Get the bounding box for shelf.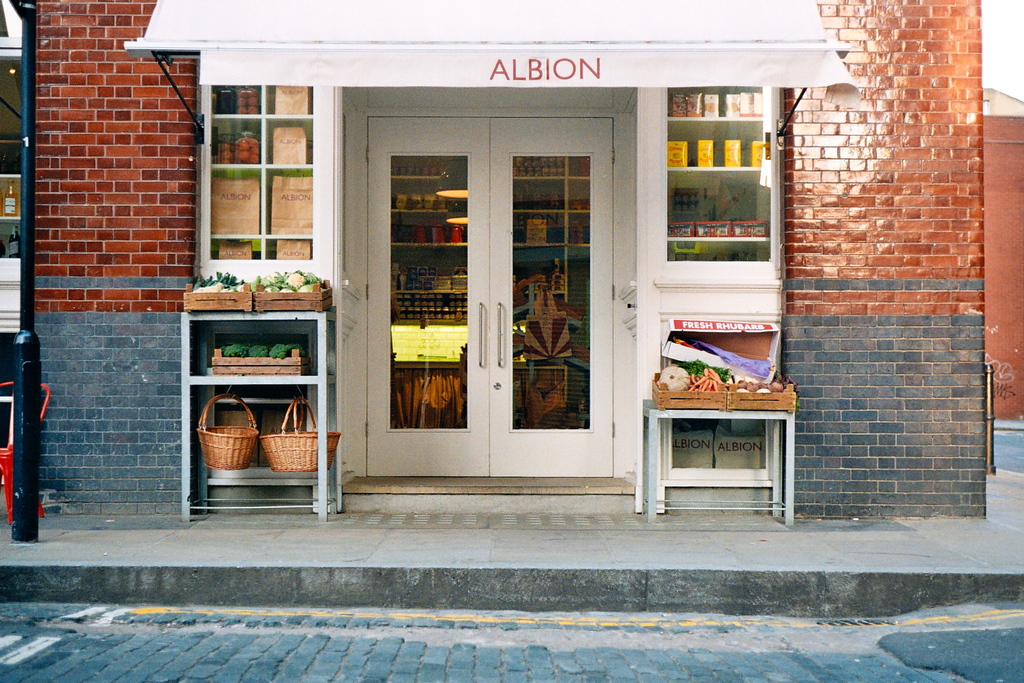
207 83 263 116.
